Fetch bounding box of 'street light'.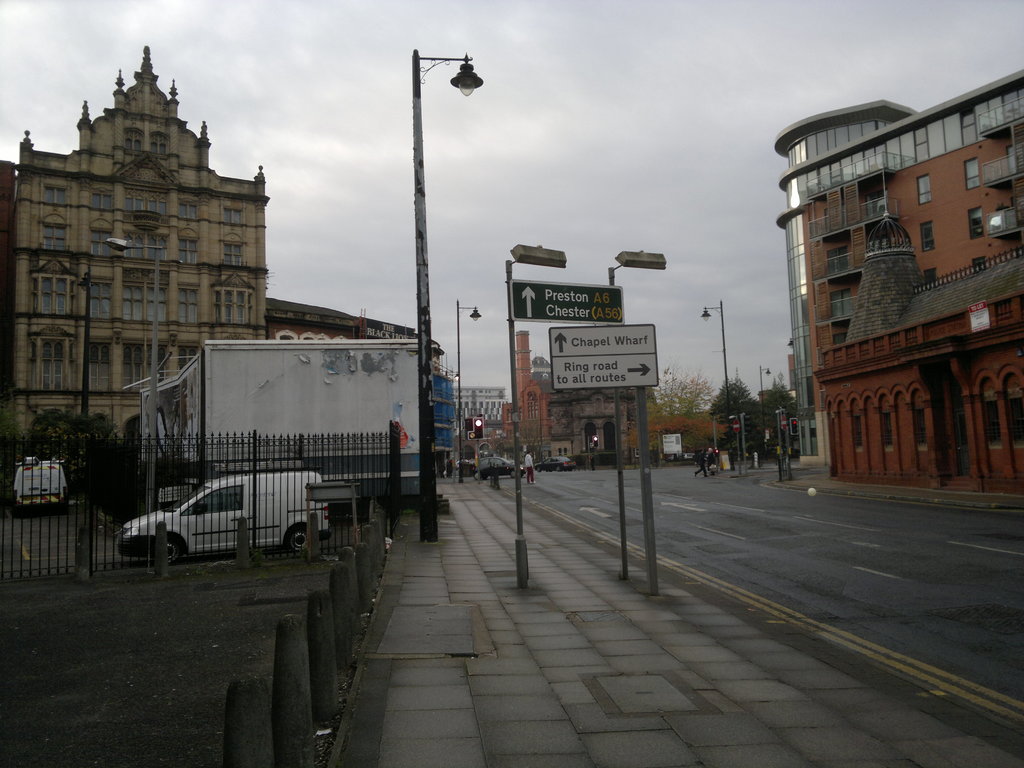
Bbox: crop(604, 246, 672, 581).
